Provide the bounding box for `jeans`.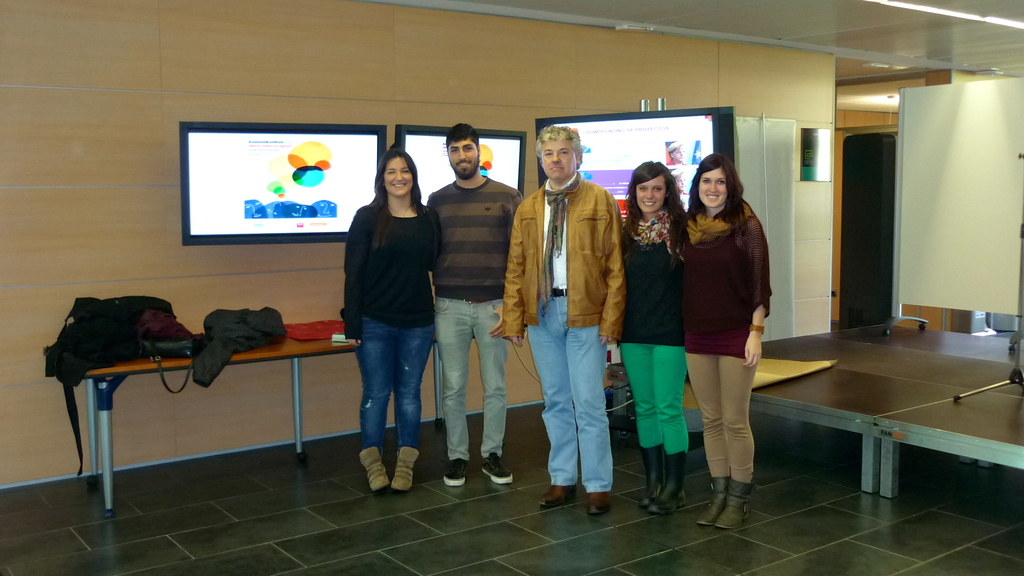
BBox(609, 335, 692, 460).
